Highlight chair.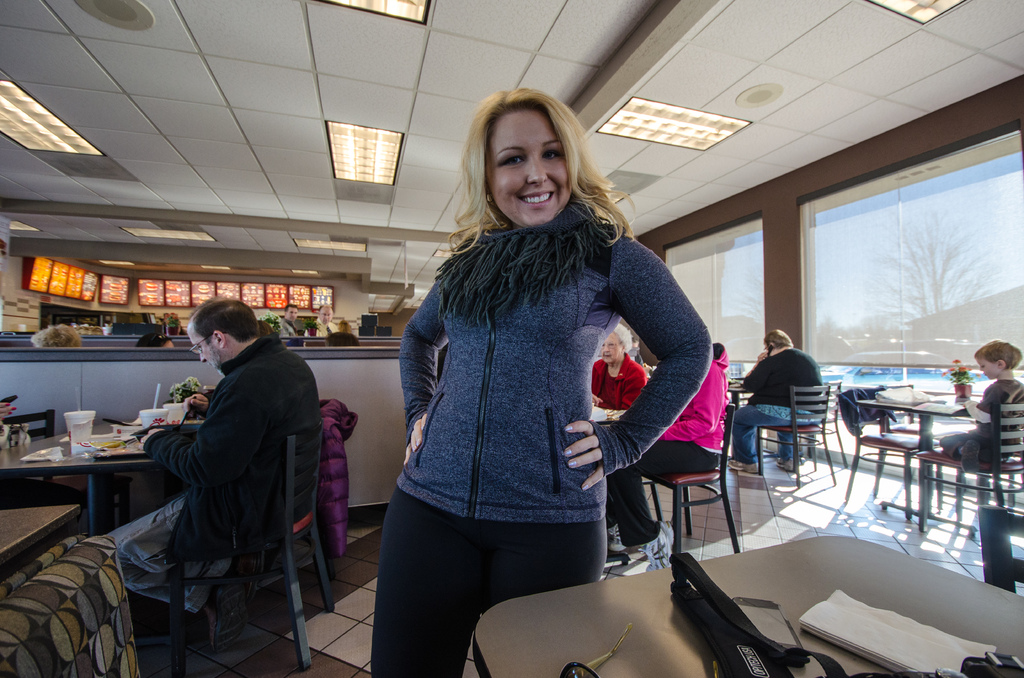
Highlighted region: 755:382:840:485.
